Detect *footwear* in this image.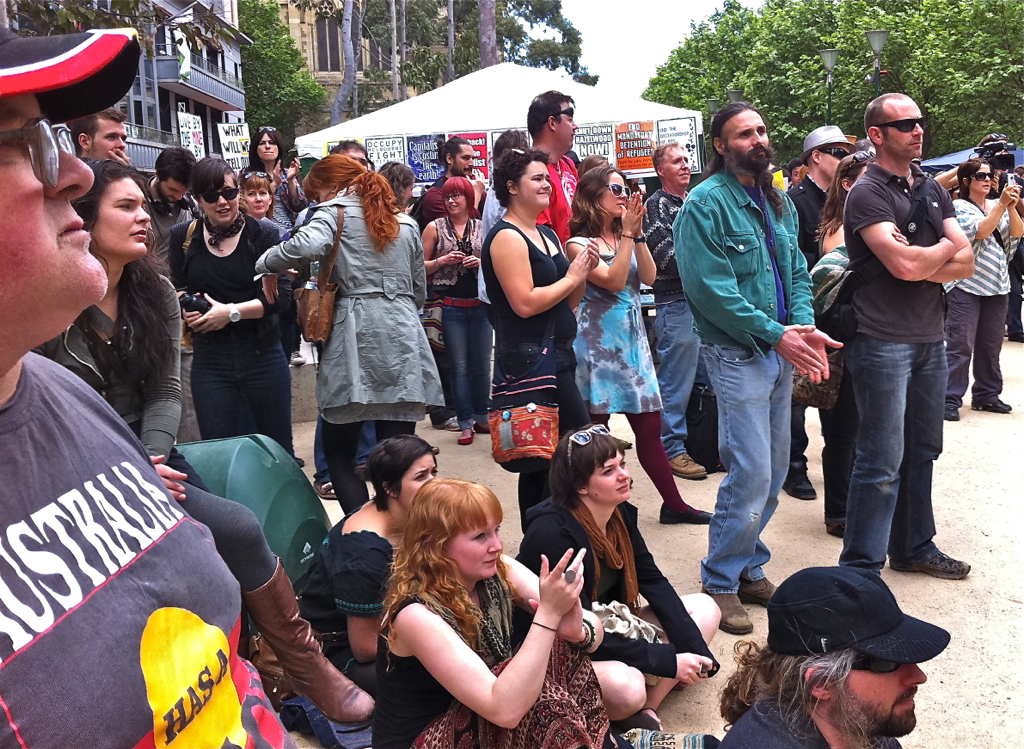
Detection: pyautogui.locateOnScreen(940, 402, 966, 424).
